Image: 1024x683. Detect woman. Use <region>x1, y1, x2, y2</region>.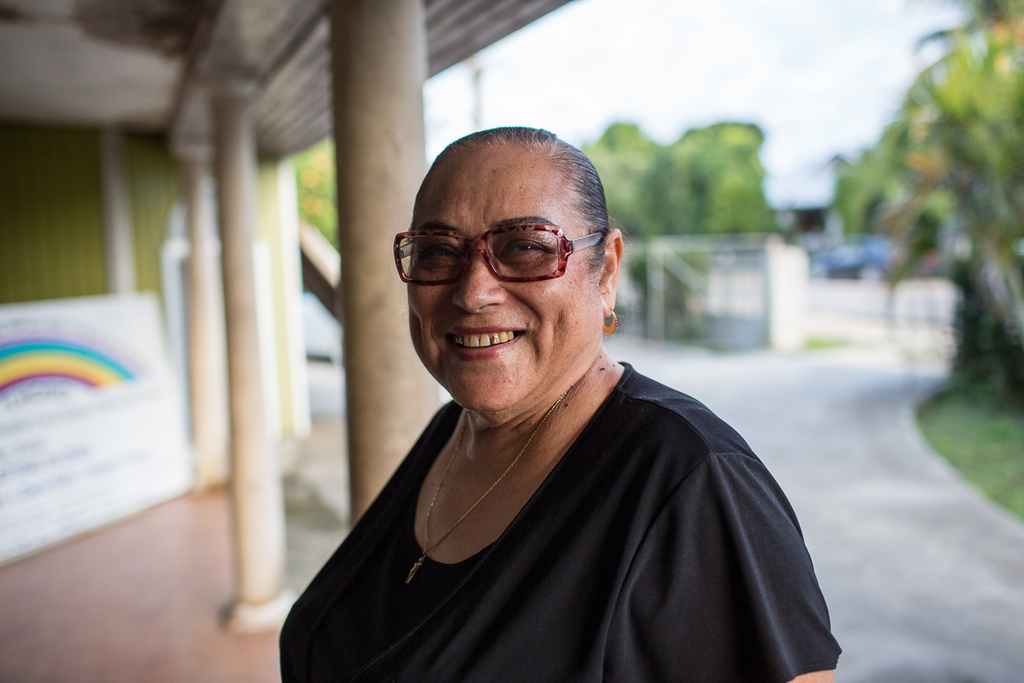
<region>253, 117, 816, 665</region>.
